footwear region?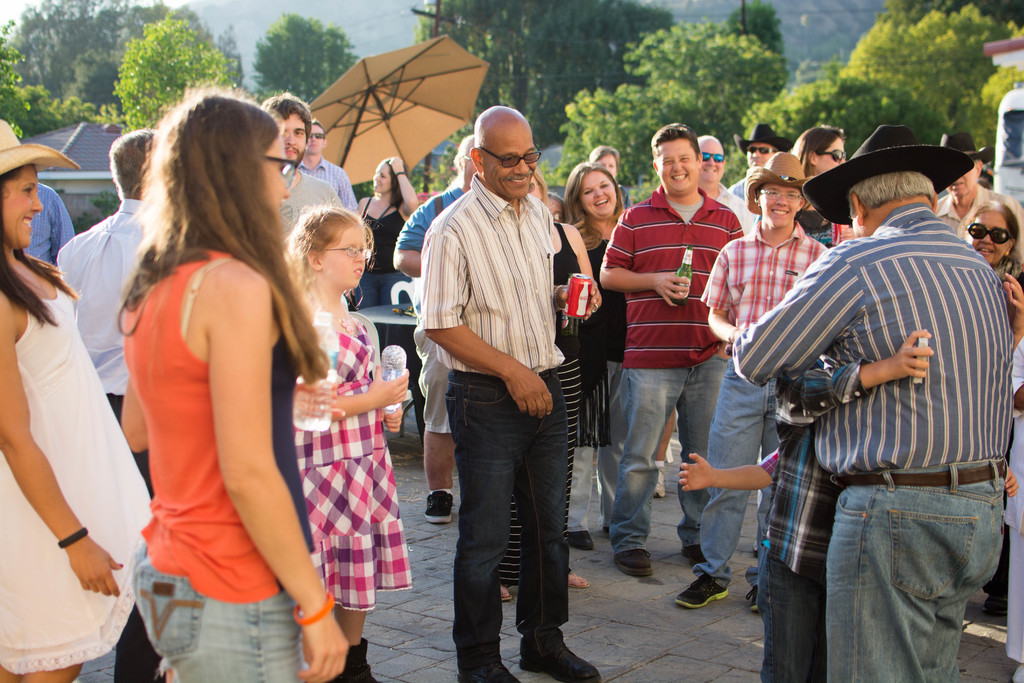
bbox=(570, 531, 596, 552)
